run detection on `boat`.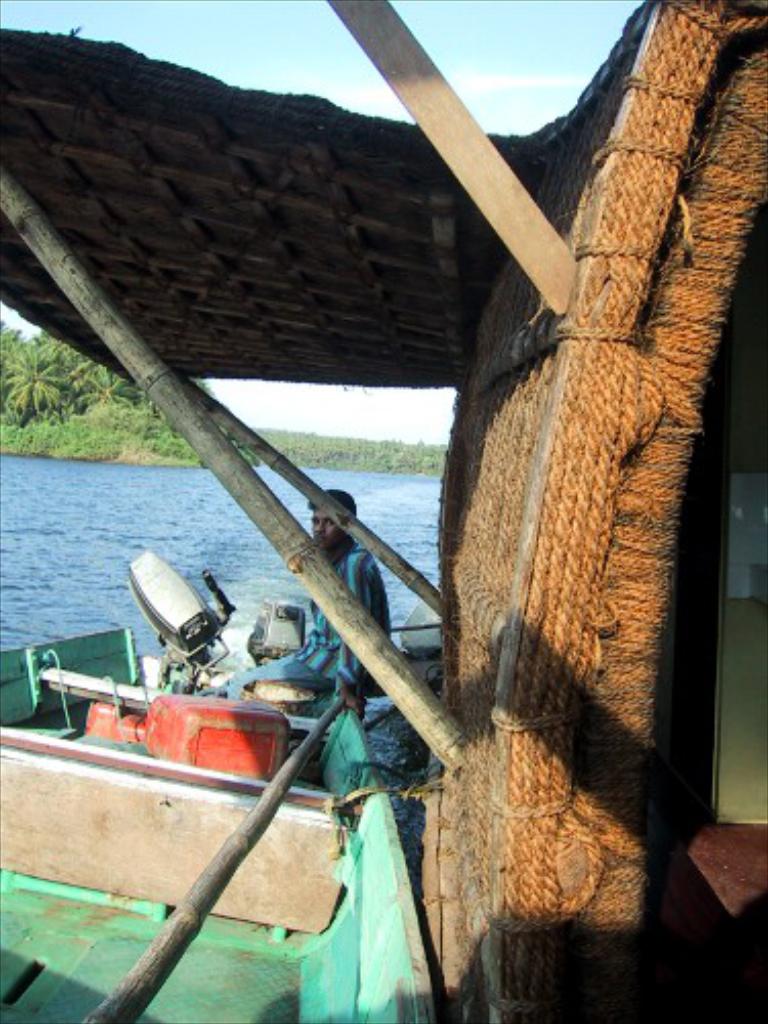
Result: 0:10:766:1022.
